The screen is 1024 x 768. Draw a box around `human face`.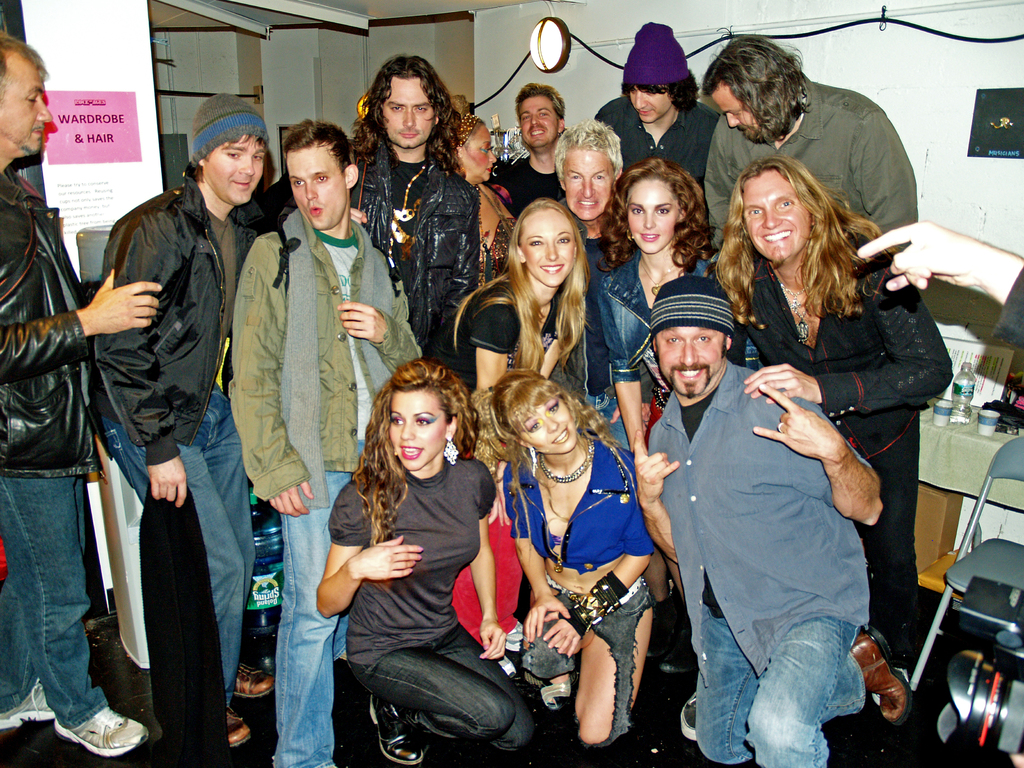
x1=388 y1=388 x2=446 y2=473.
